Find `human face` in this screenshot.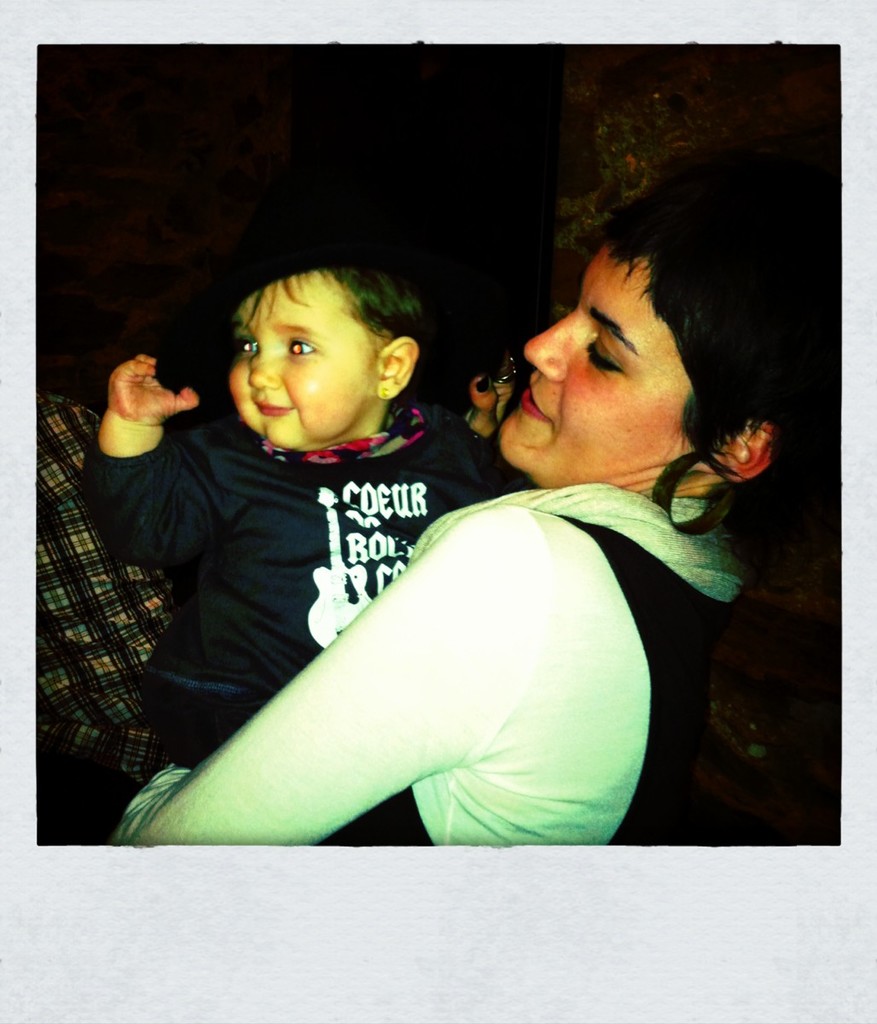
The bounding box for `human face` is <bbox>497, 247, 690, 481</bbox>.
